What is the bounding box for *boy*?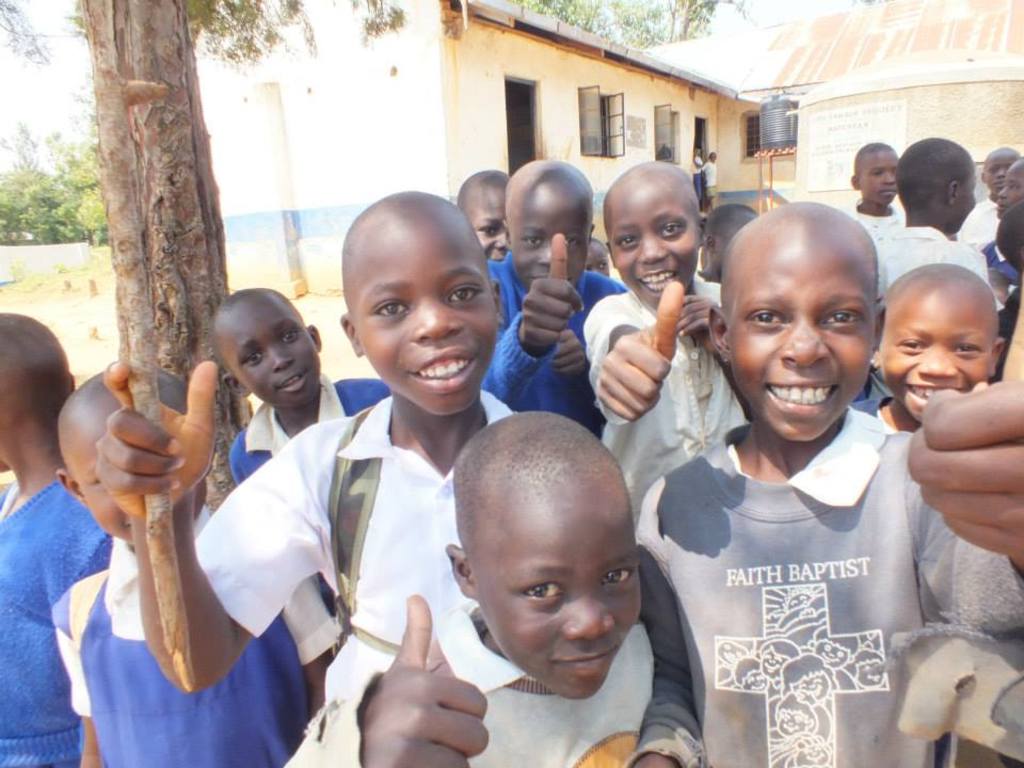
box=[991, 154, 1023, 218].
